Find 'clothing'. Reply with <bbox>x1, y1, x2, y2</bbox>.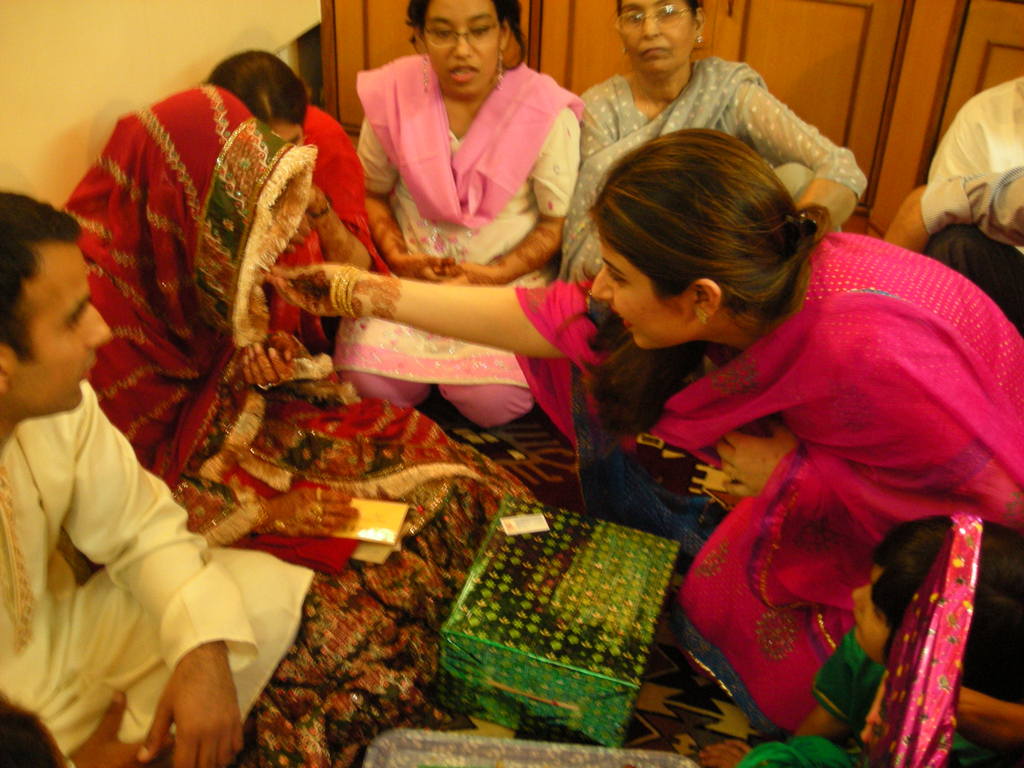
<bbox>729, 513, 1023, 767</bbox>.
